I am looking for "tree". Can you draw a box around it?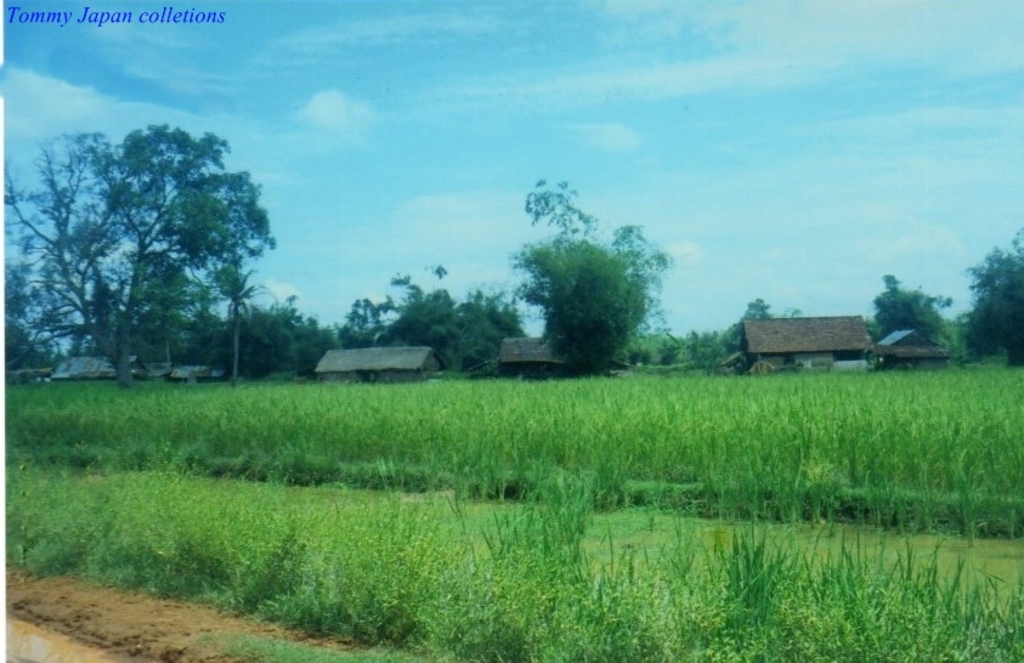
Sure, the bounding box is (961,223,1023,358).
